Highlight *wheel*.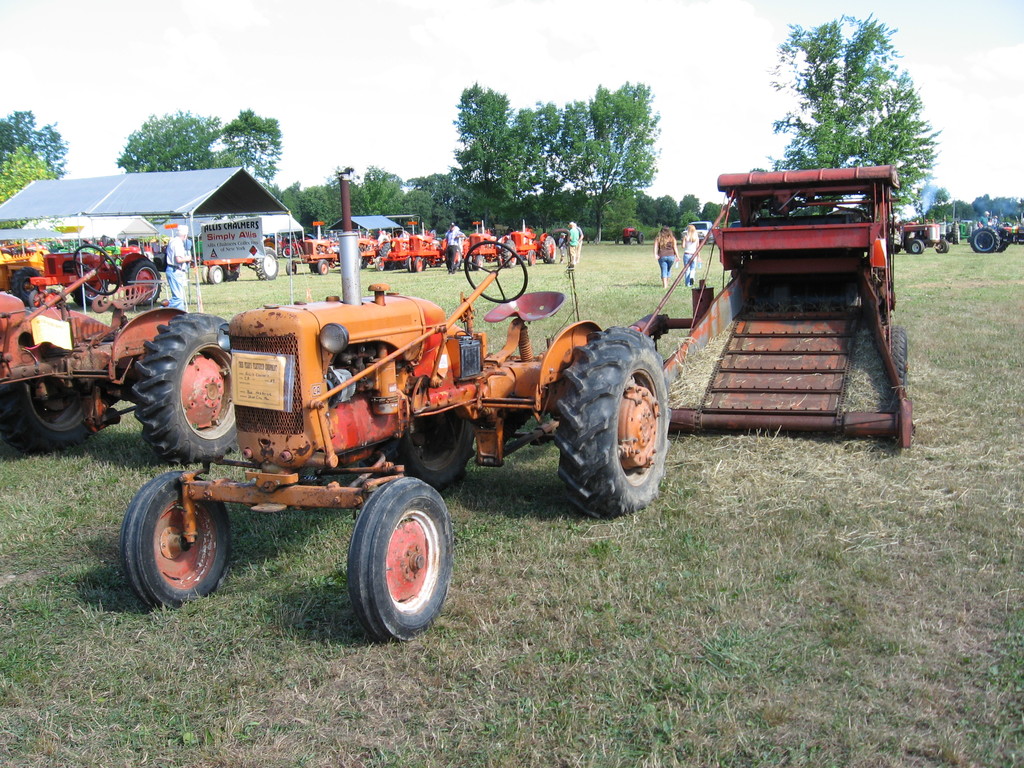
Highlighted region: (500, 241, 515, 269).
